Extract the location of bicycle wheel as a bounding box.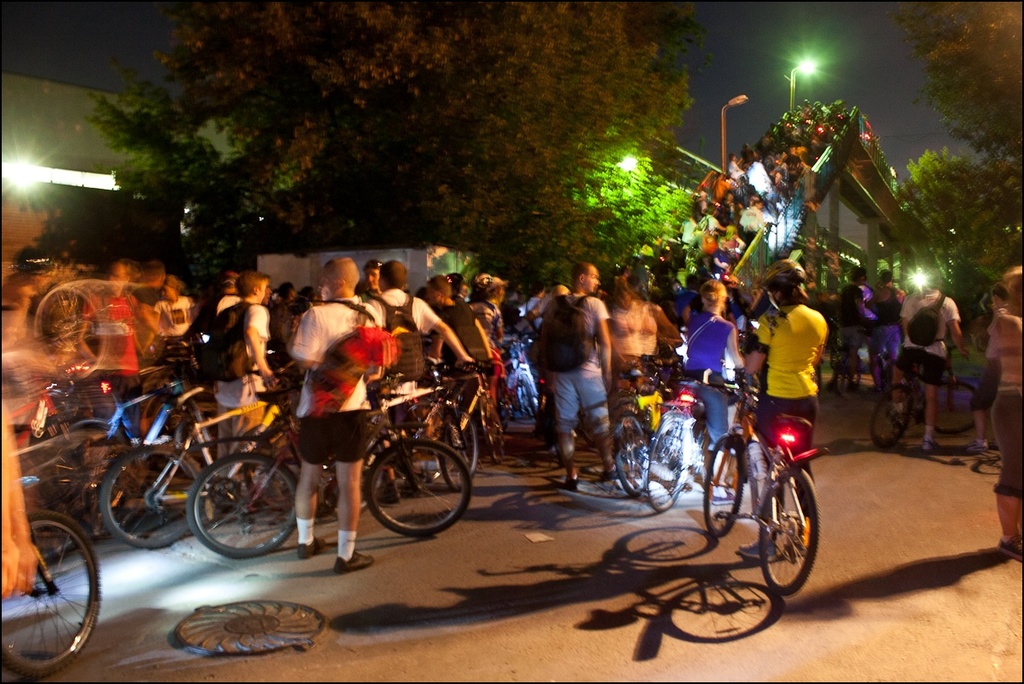
BBox(435, 411, 477, 492).
